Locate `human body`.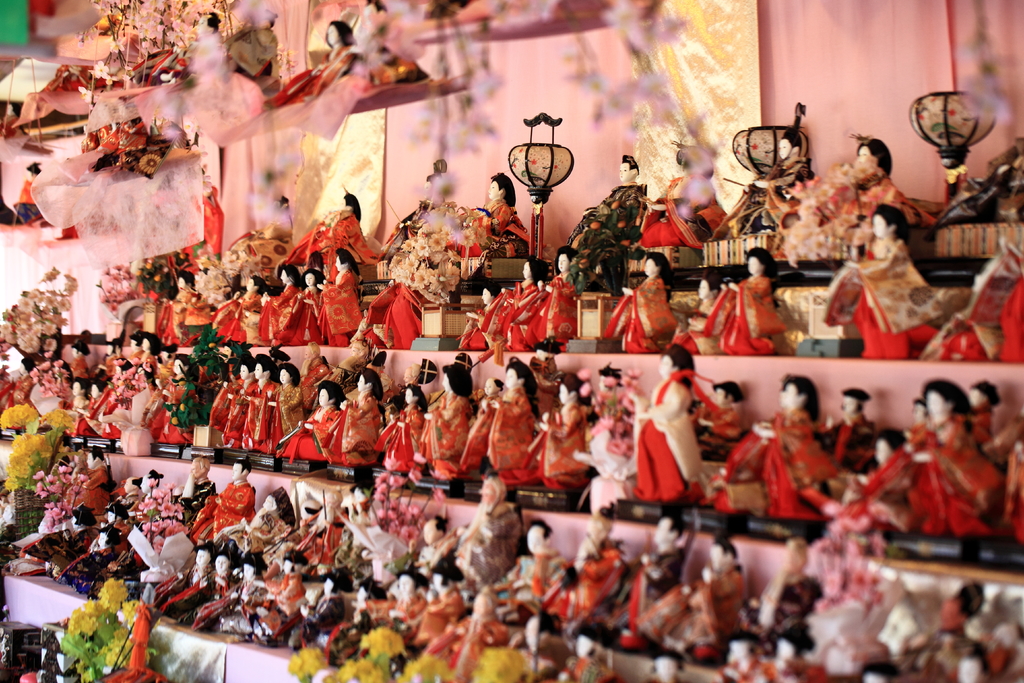
Bounding box: 456, 375, 497, 472.
